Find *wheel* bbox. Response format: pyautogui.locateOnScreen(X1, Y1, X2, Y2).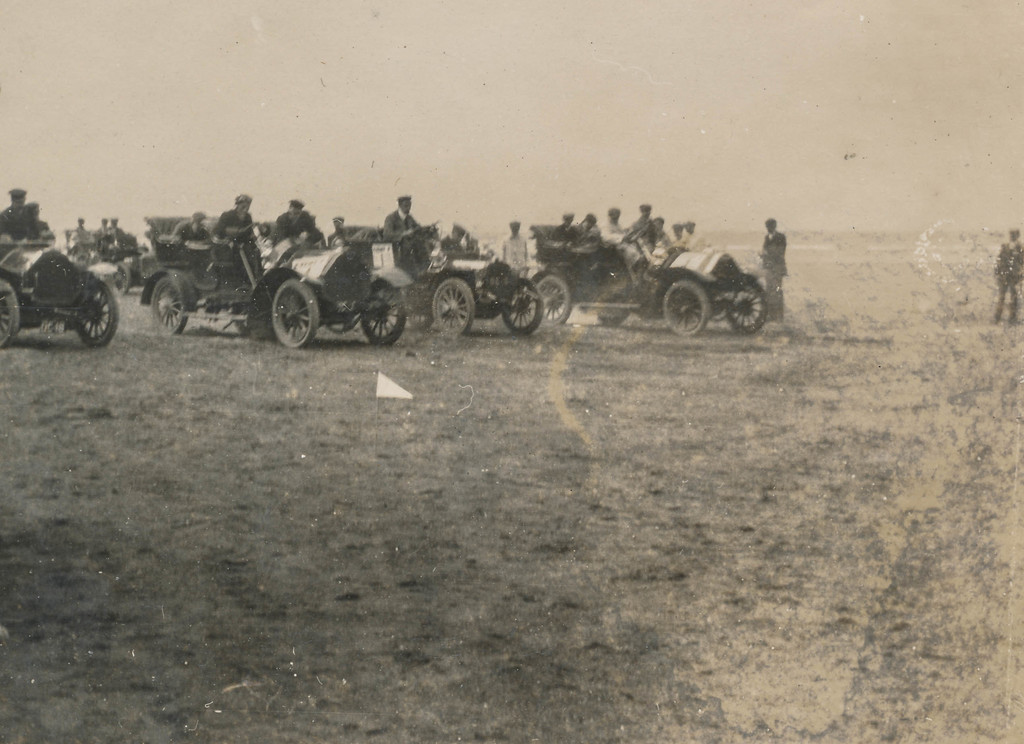
pyautogui.locateOnScreen(537, 275, 572, 325).
